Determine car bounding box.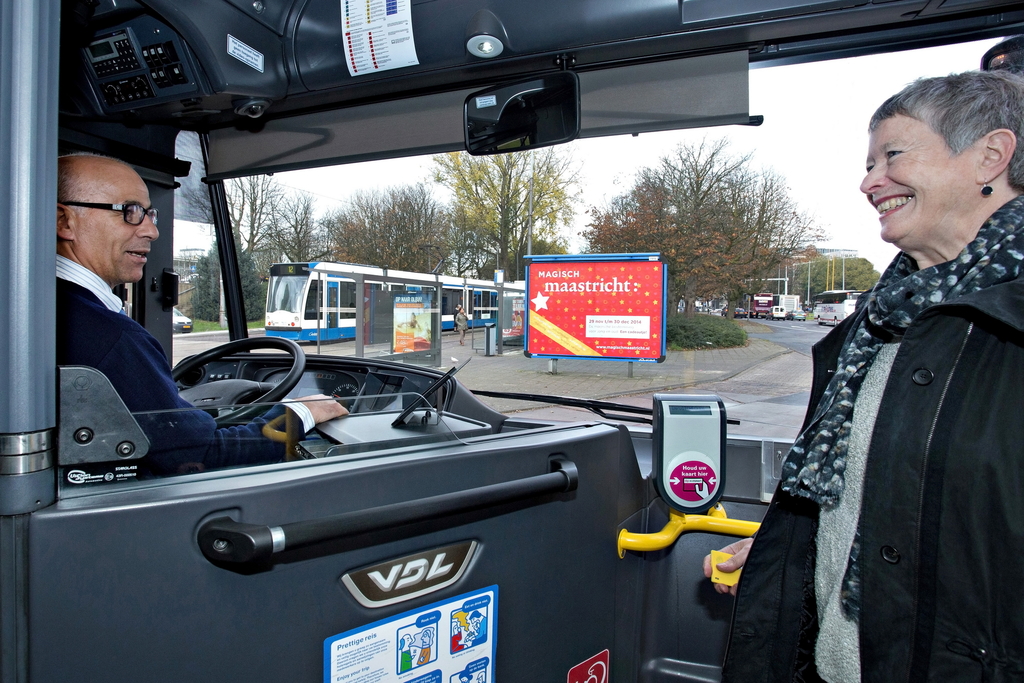
Determined: [166, 306, 194, 334].
